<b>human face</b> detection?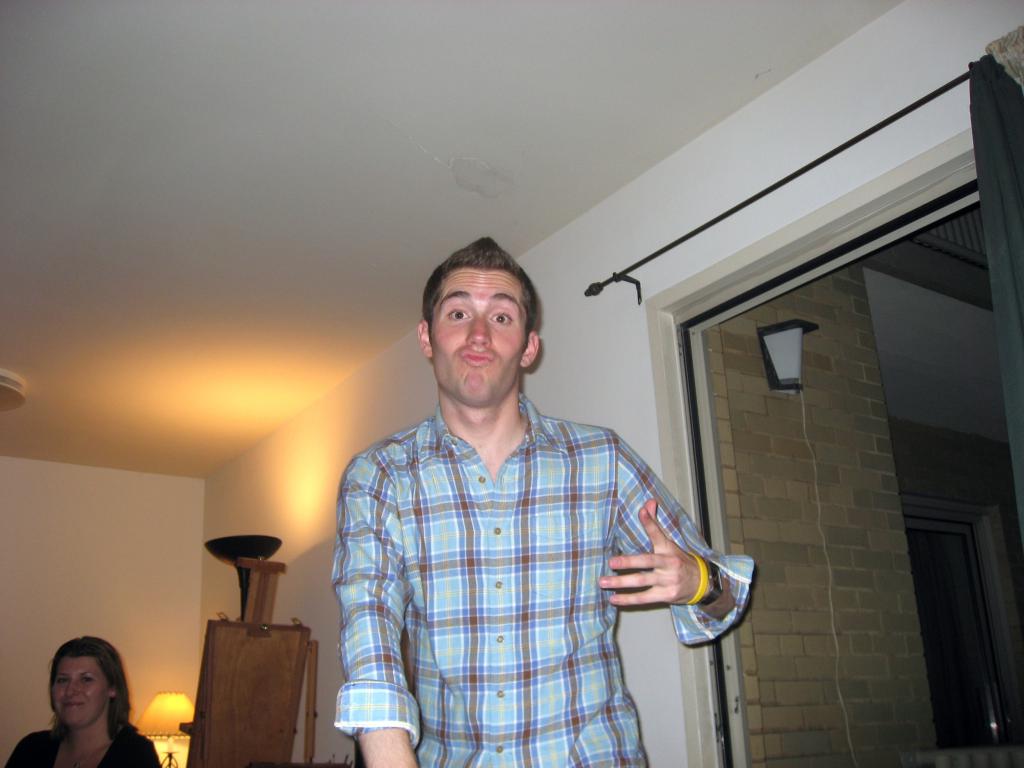
region(49, 659, 108, 723)
